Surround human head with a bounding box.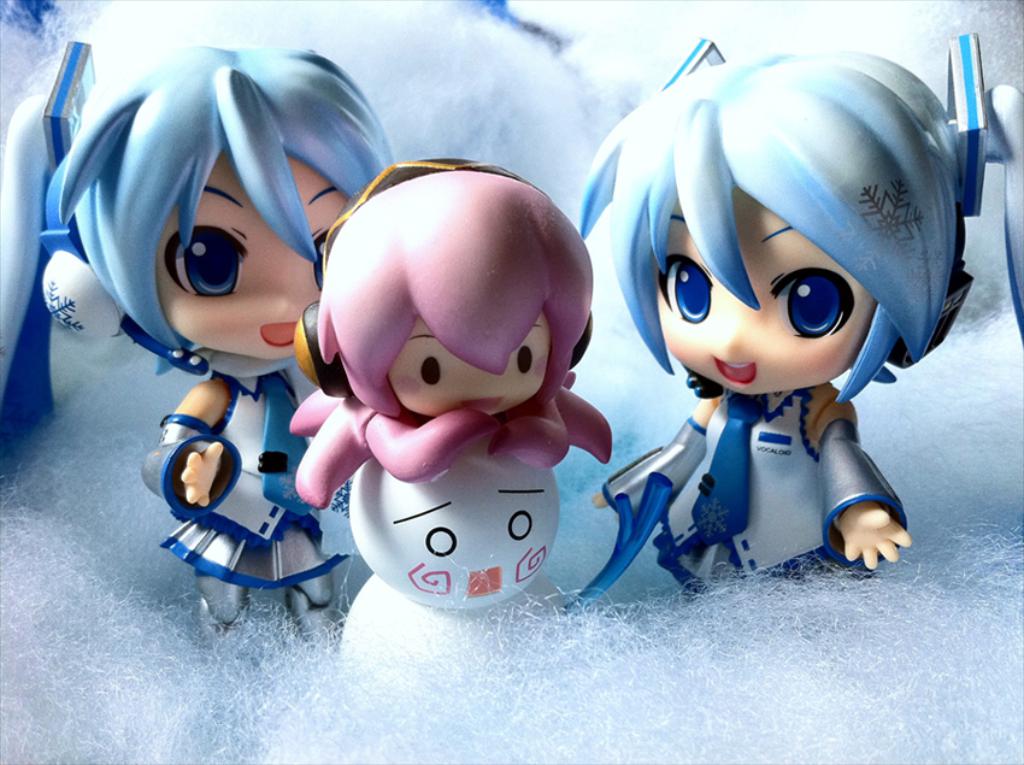
bbox=(314, 158, 598, 428).
